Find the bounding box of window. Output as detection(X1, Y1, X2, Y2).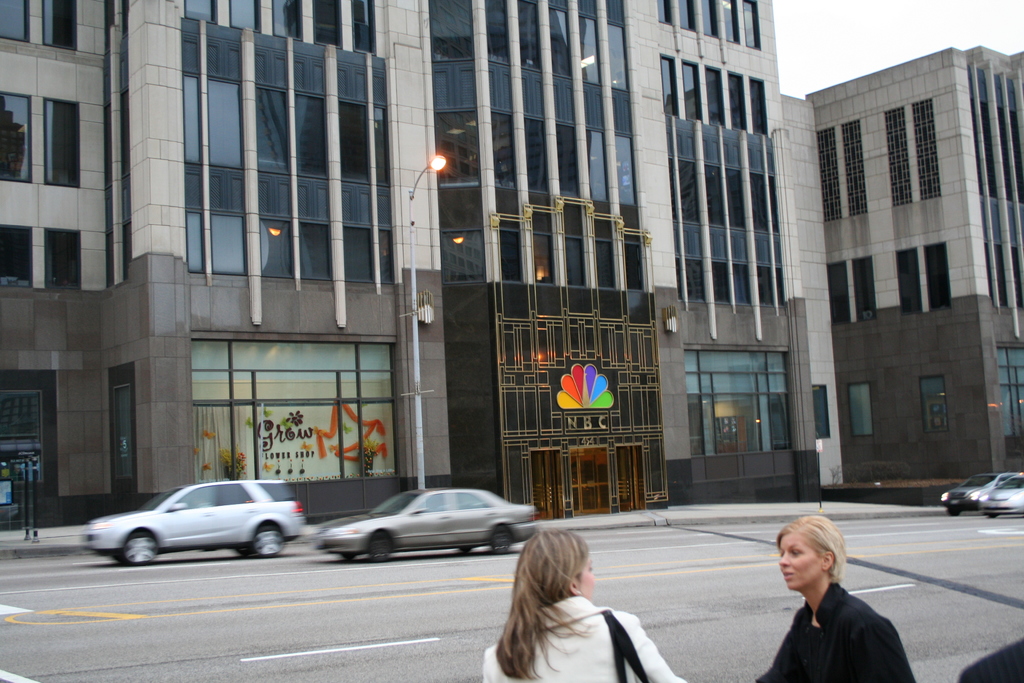
detection(551, 200, 591, 284).
